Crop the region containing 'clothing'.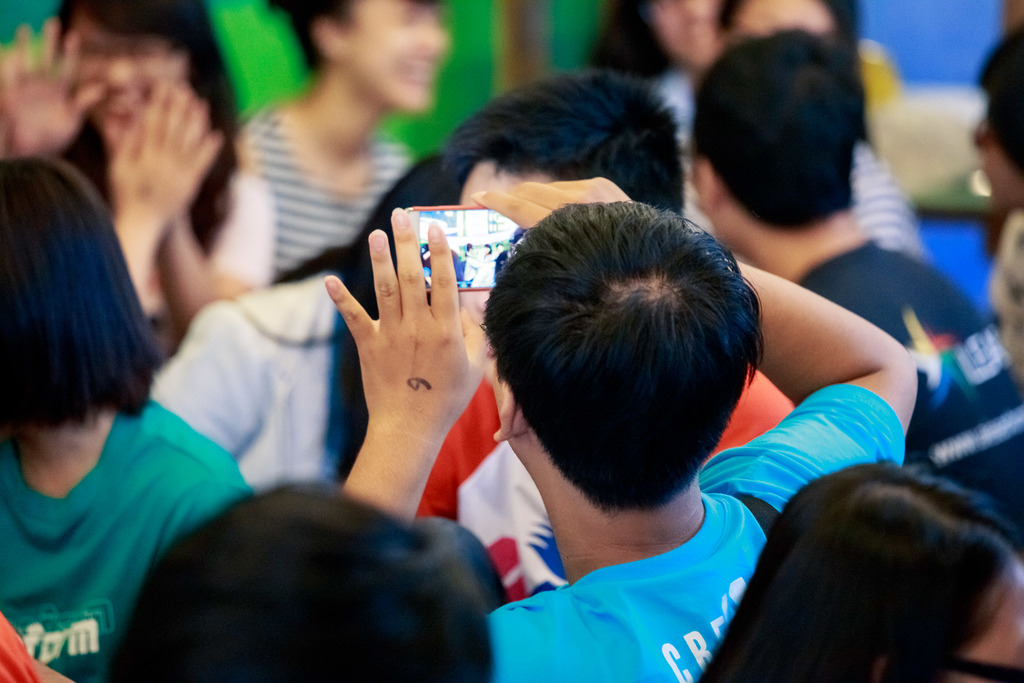
Crop region: [left=416, top=373, right=798, bottom=607].
